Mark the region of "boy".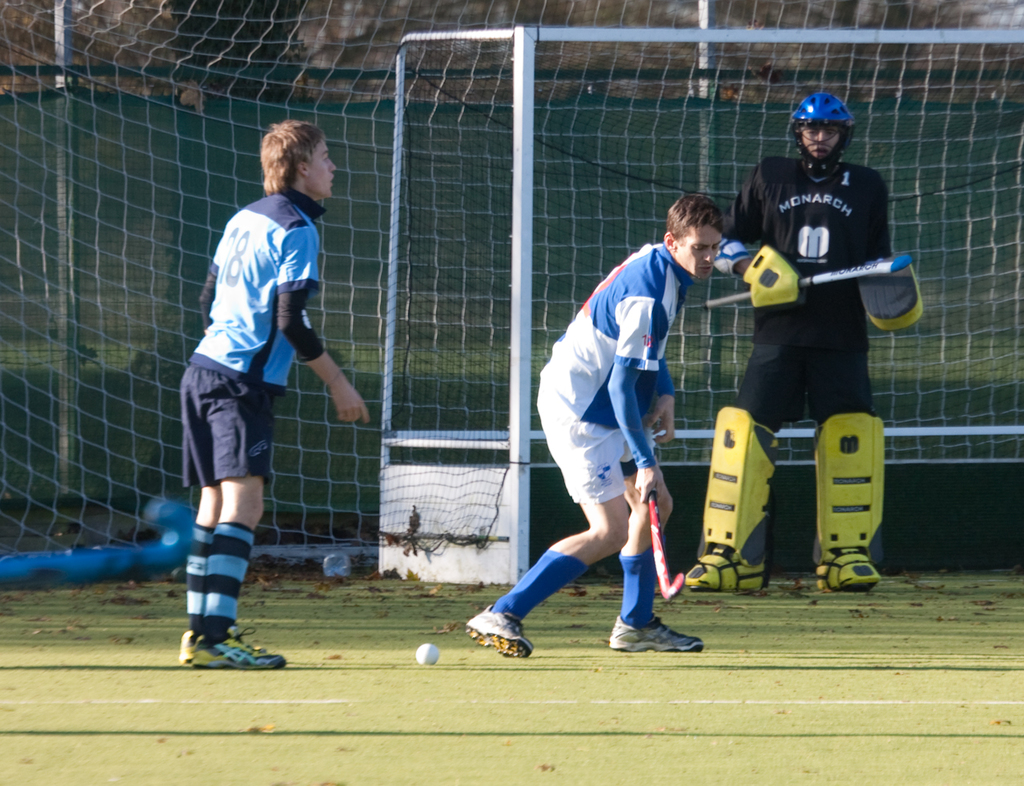
Region: bbox(460, 204, 736, 656).
